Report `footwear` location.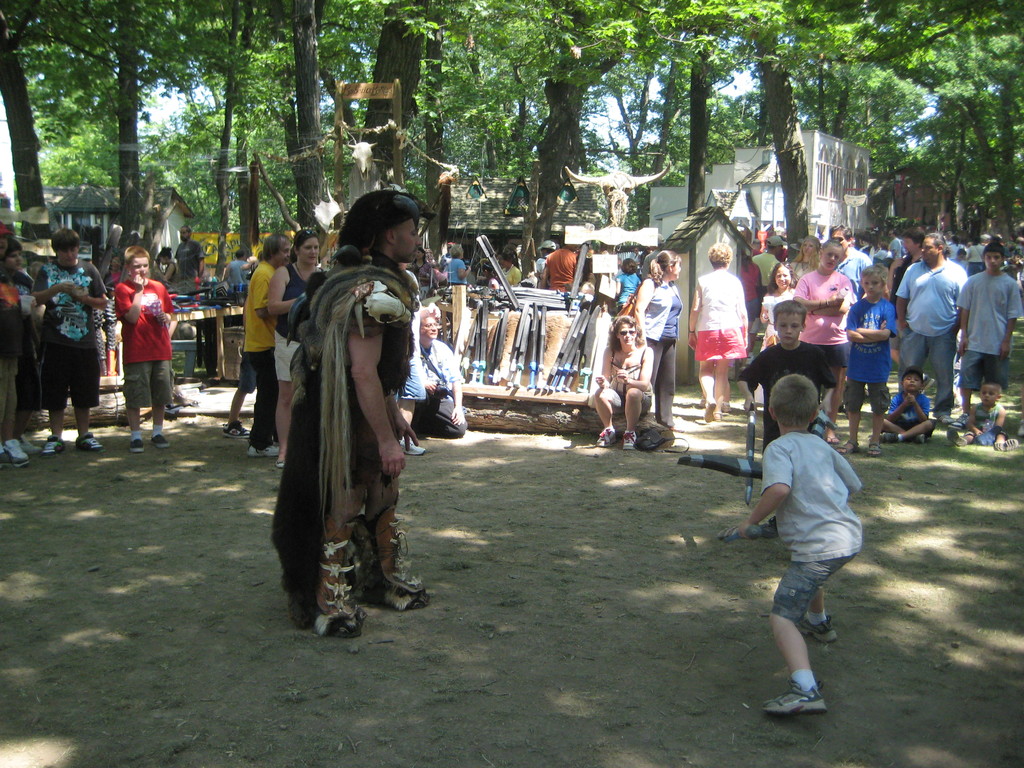
Report: <box>991,436,1018,452</box>.
